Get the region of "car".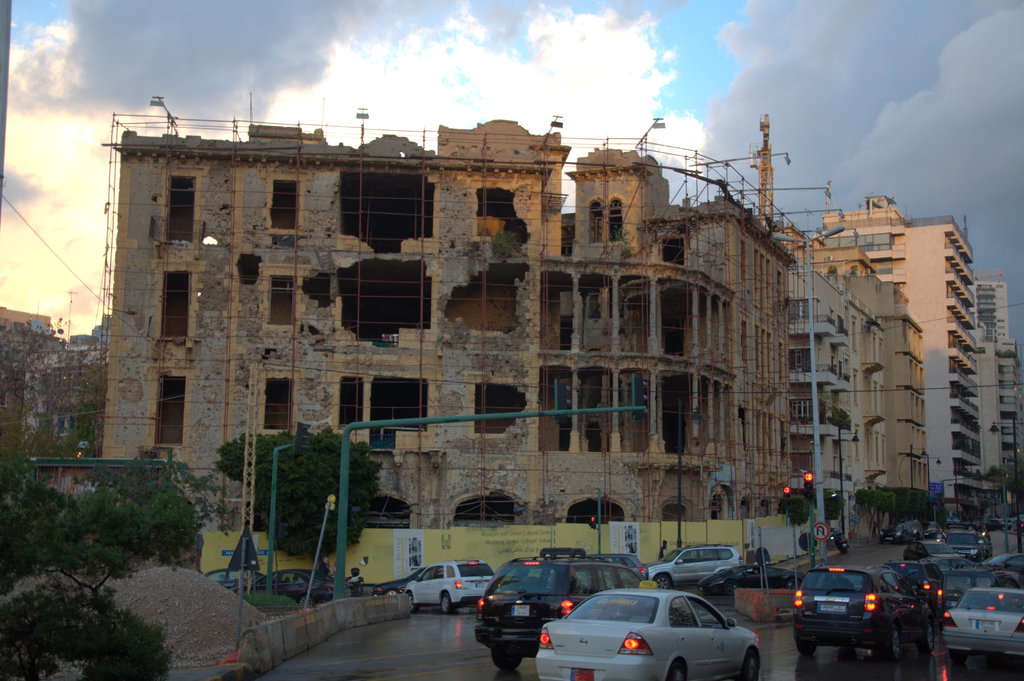
BBox(528, 581, 765, 680).
